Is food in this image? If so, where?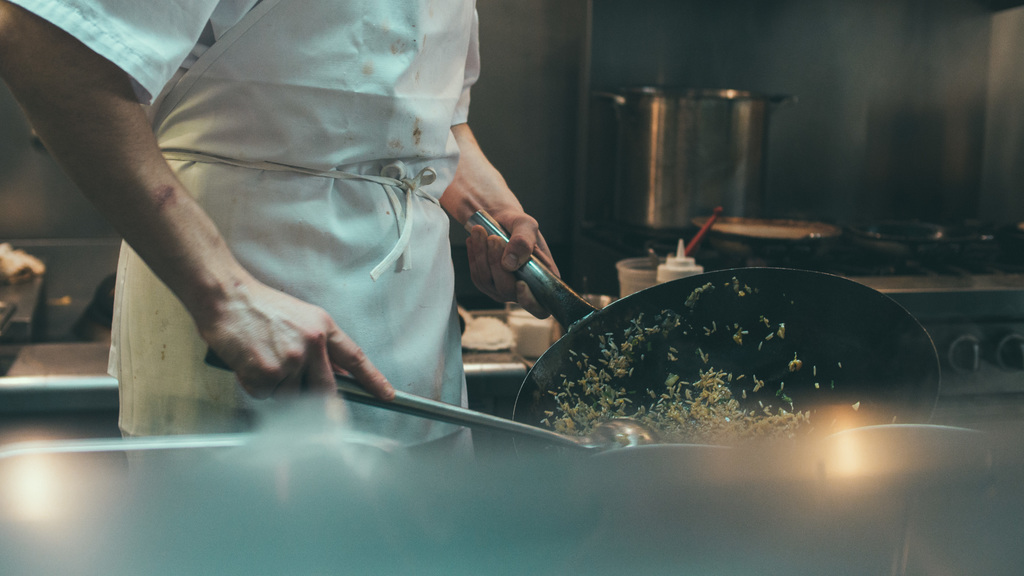
Yes, at <bbox>513, 259, 929, 449</bbox>.
